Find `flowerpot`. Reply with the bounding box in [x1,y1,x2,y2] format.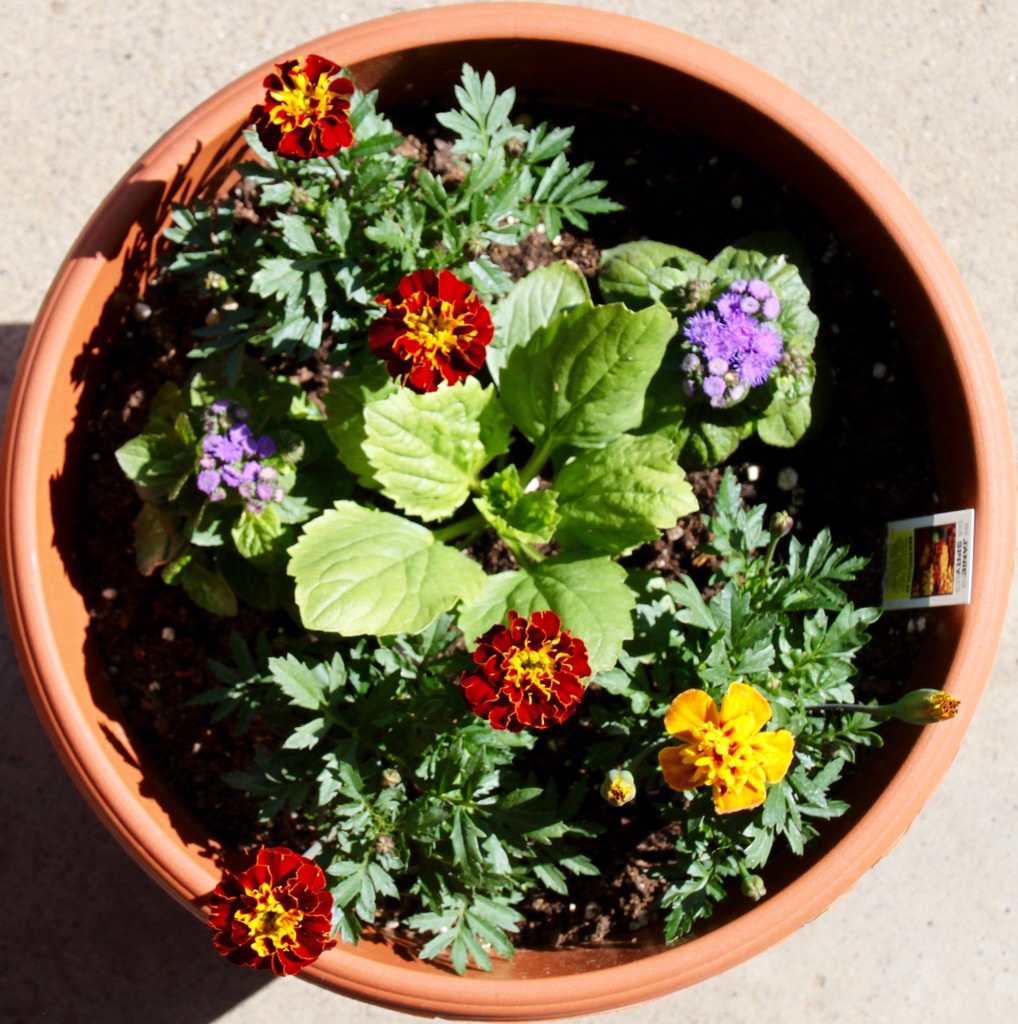
[12,38,987,929].
